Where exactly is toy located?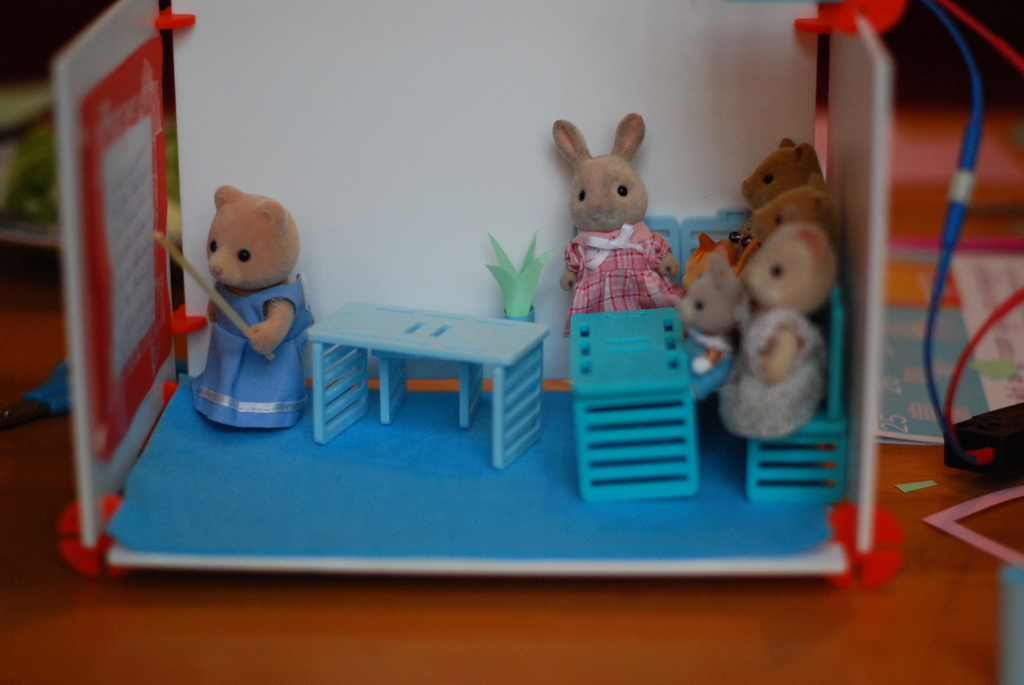
Its bounding box is [744, 139, 822, 242].
